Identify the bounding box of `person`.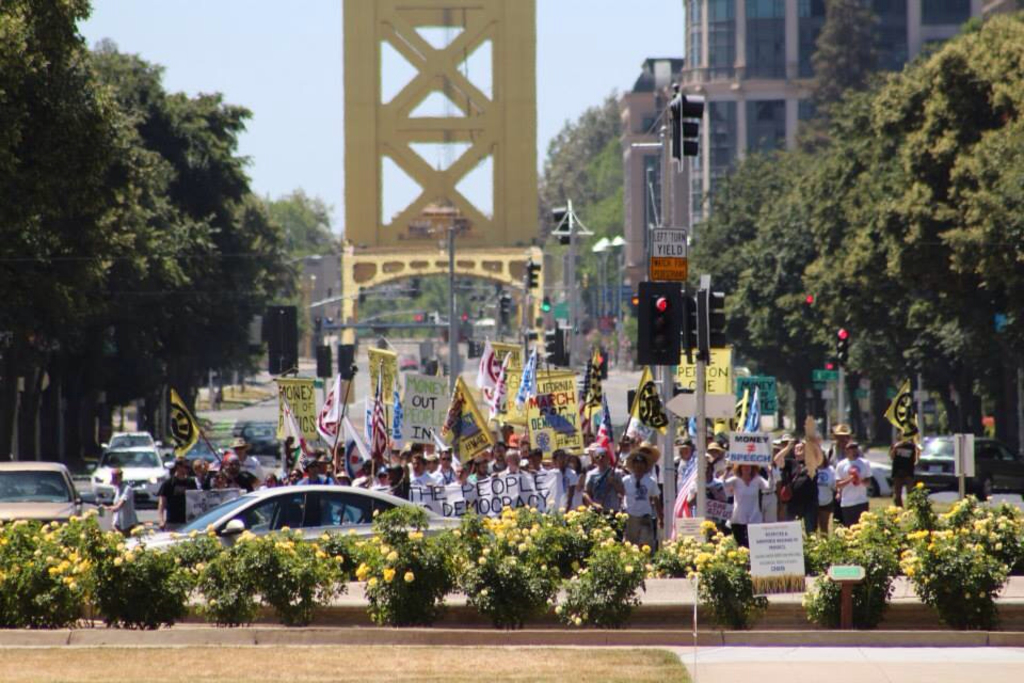
[579,446,626,537].
